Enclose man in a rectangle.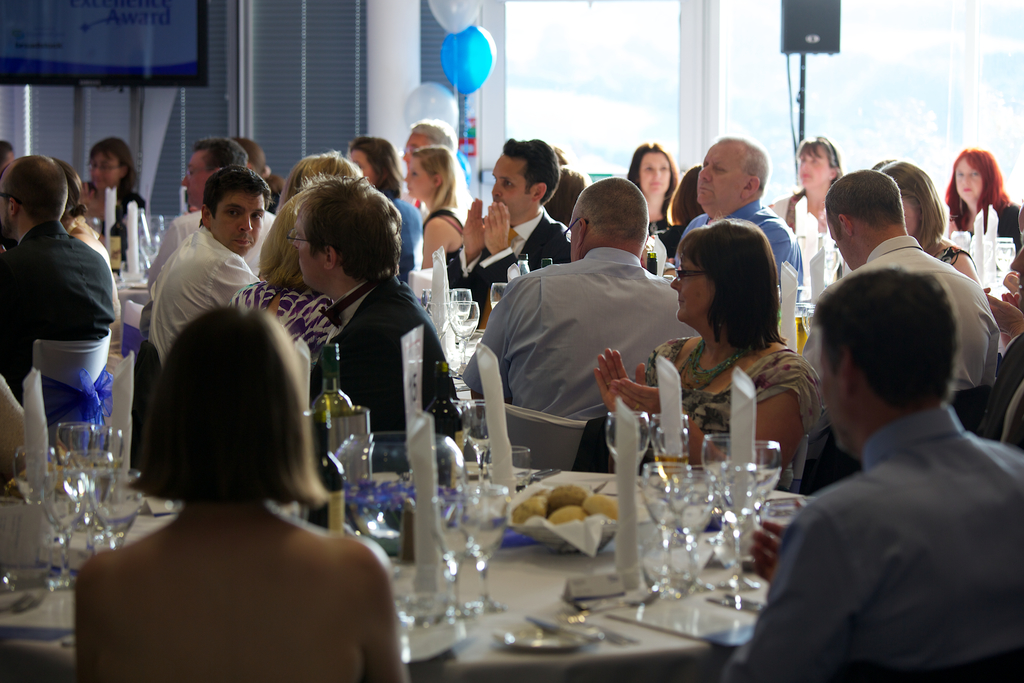
x1=0 y1=154 x2=116 y2=391.
